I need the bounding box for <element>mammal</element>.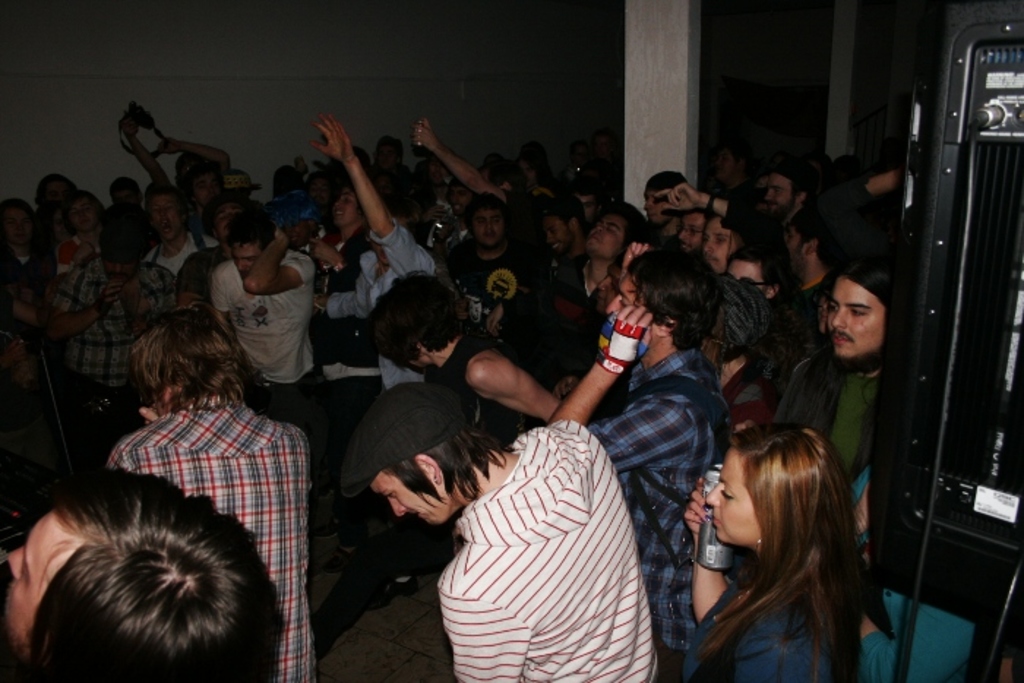
Here it is: 846, 472, 976, 682.
